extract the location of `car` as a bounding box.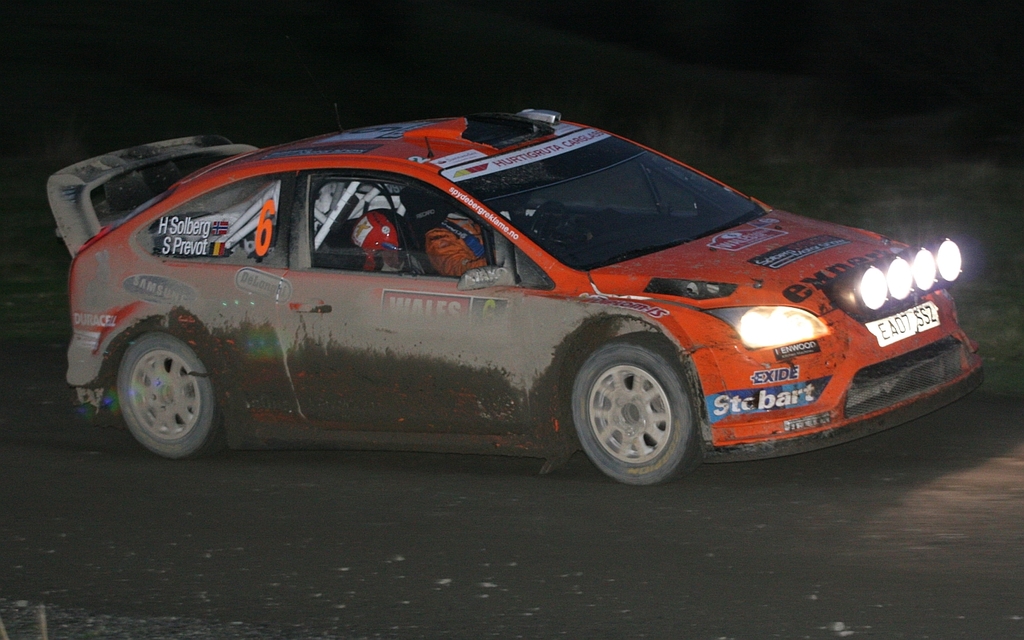
bbox=[52, 108, 992, 503].
